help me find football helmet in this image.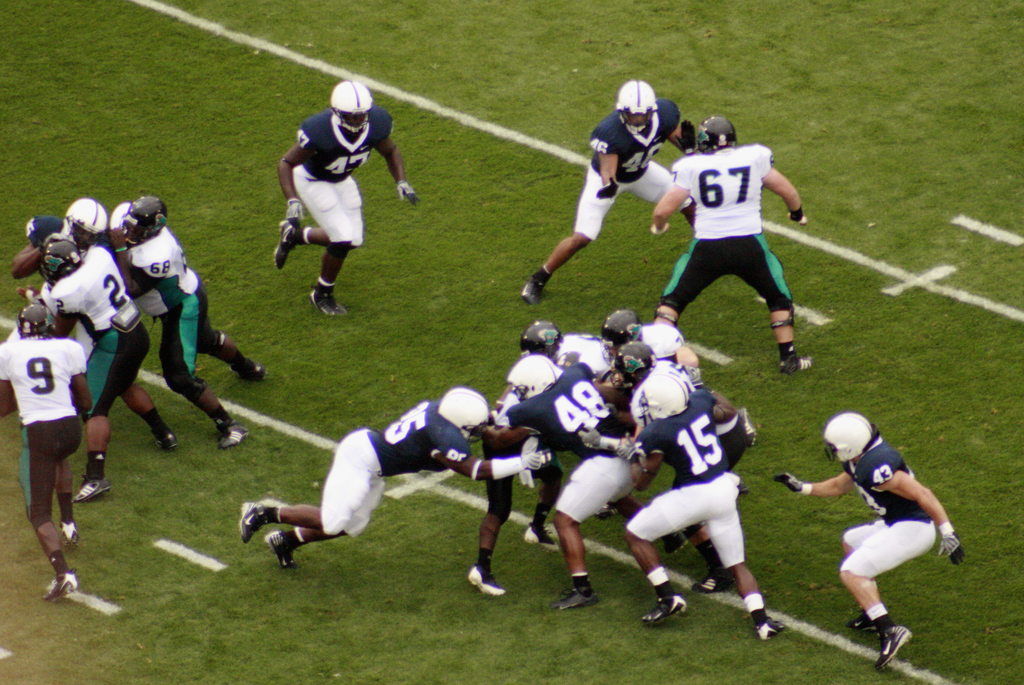
Found it: pyautogui.locateOnScreen(506, 353, 556, 408).
